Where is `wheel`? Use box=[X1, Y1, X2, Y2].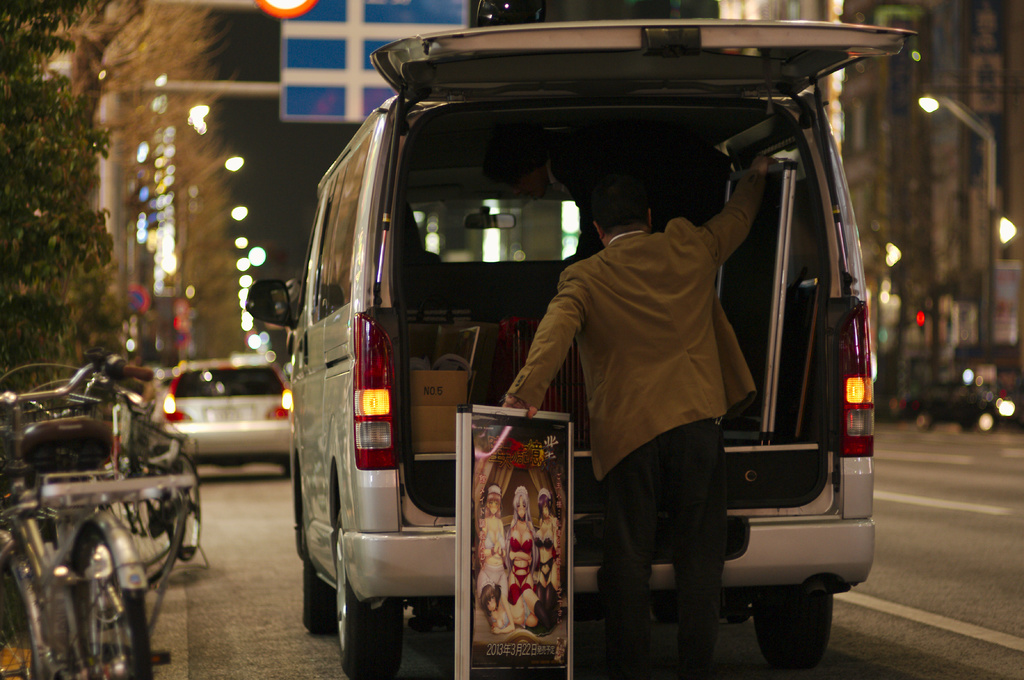
box=[163, 453, 201, 560].
